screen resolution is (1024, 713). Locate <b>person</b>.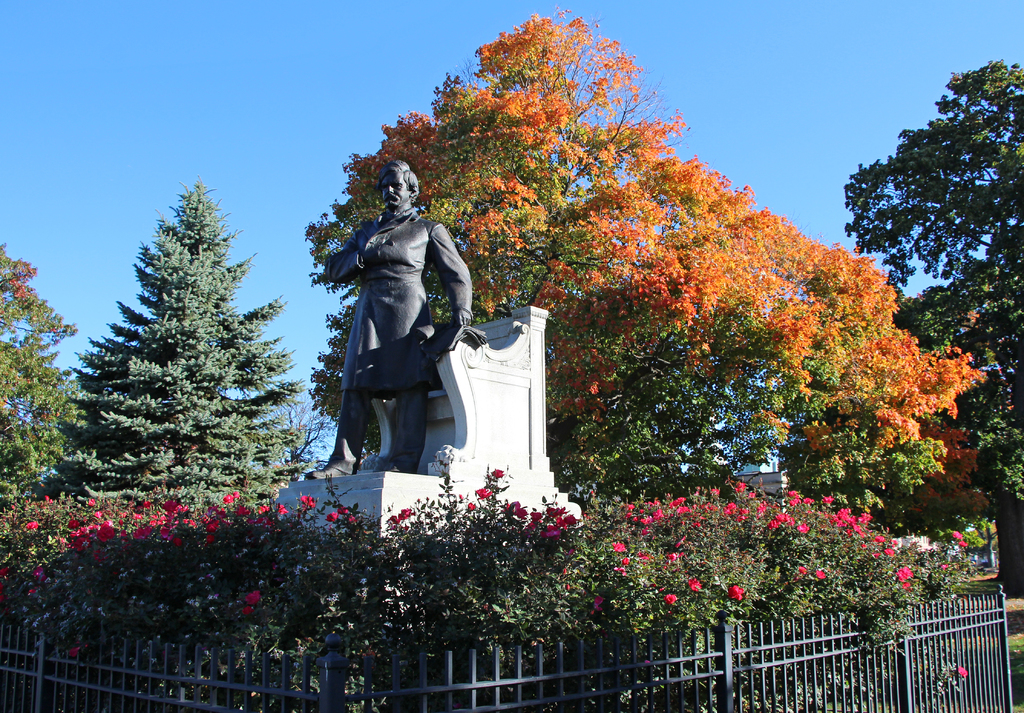
<bbox>303, 157, 474, 477</bbox>.
